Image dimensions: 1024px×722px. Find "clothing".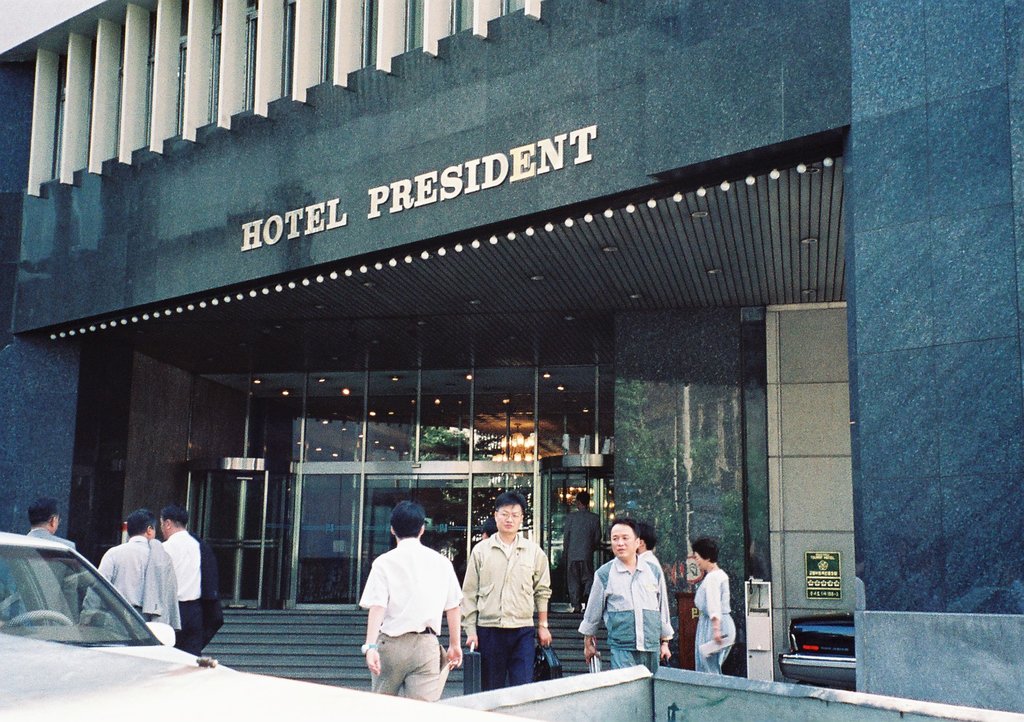
detection(691, 567, 741, 674).
